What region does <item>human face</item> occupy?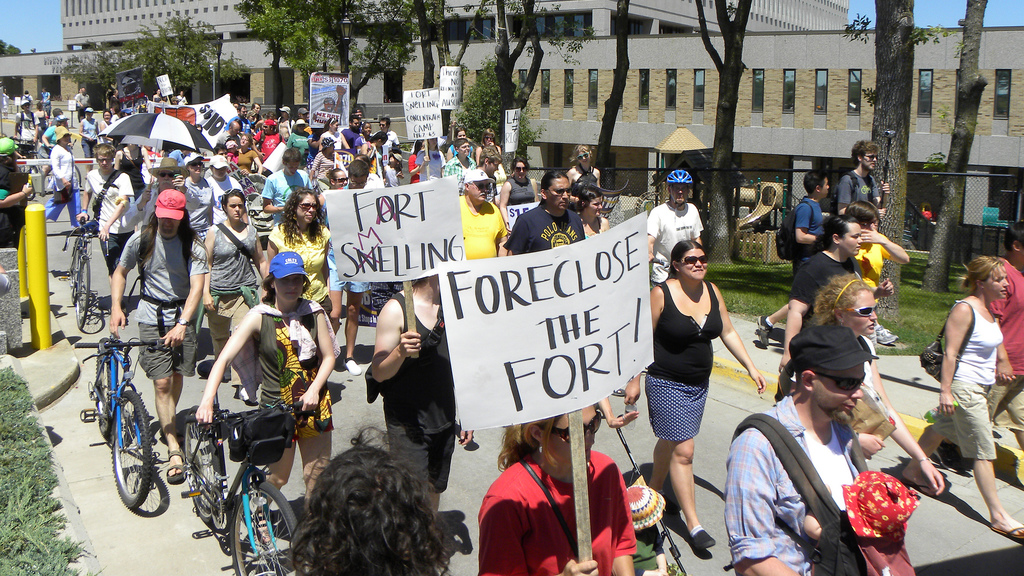
[552, 178, 575, 209].
